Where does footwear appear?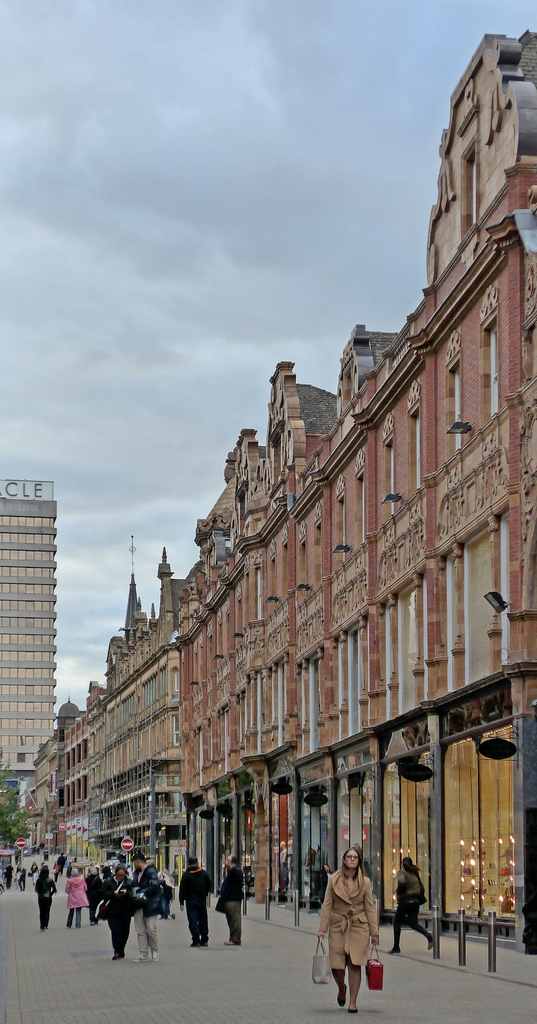
Appears at box(226, 939, 242, 944).
